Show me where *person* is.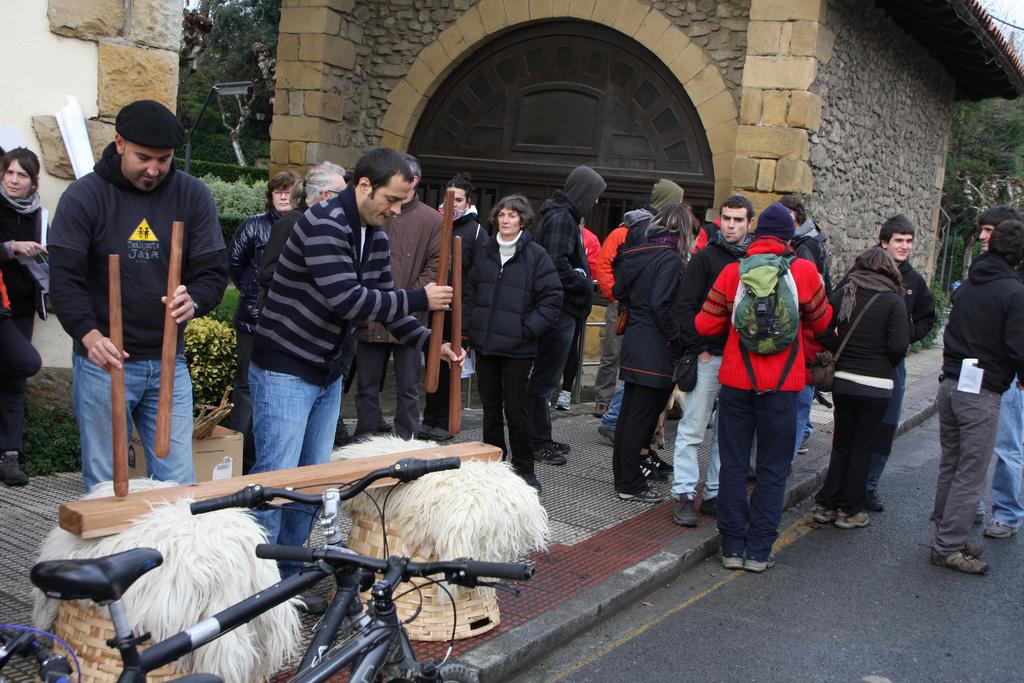
*person* is at {"x1": 938, "y1": 218, "x2": 1023, "y2": 577}.
